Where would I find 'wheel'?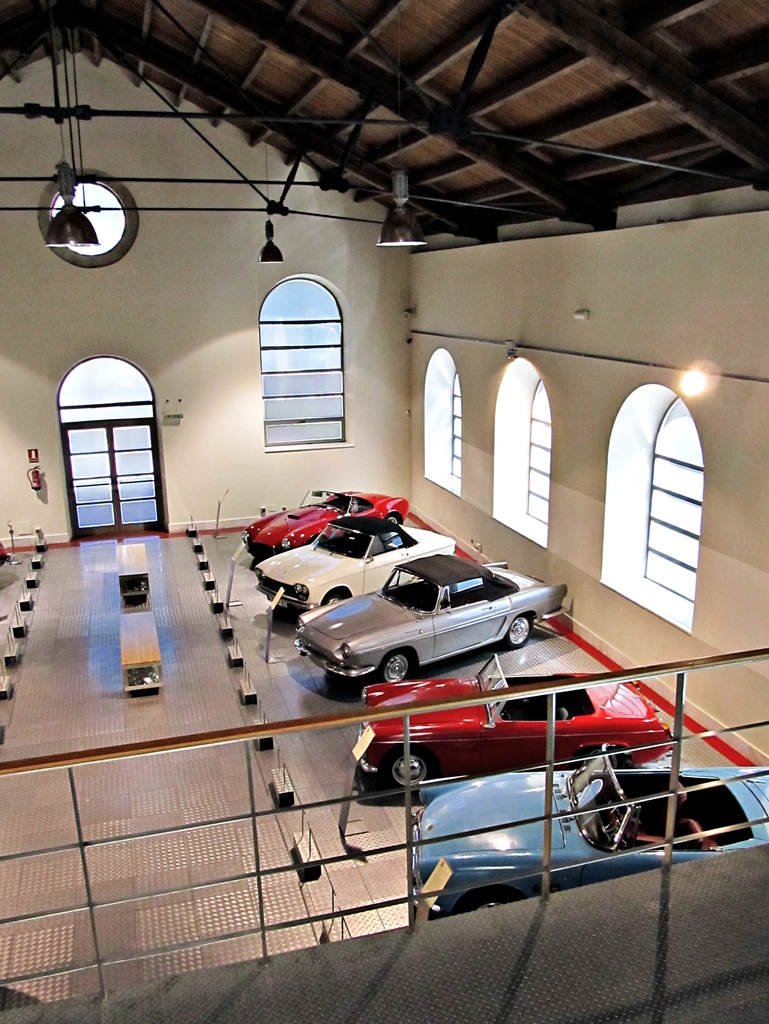
At (x1=376, y1=650, x2=410, y2=686).
